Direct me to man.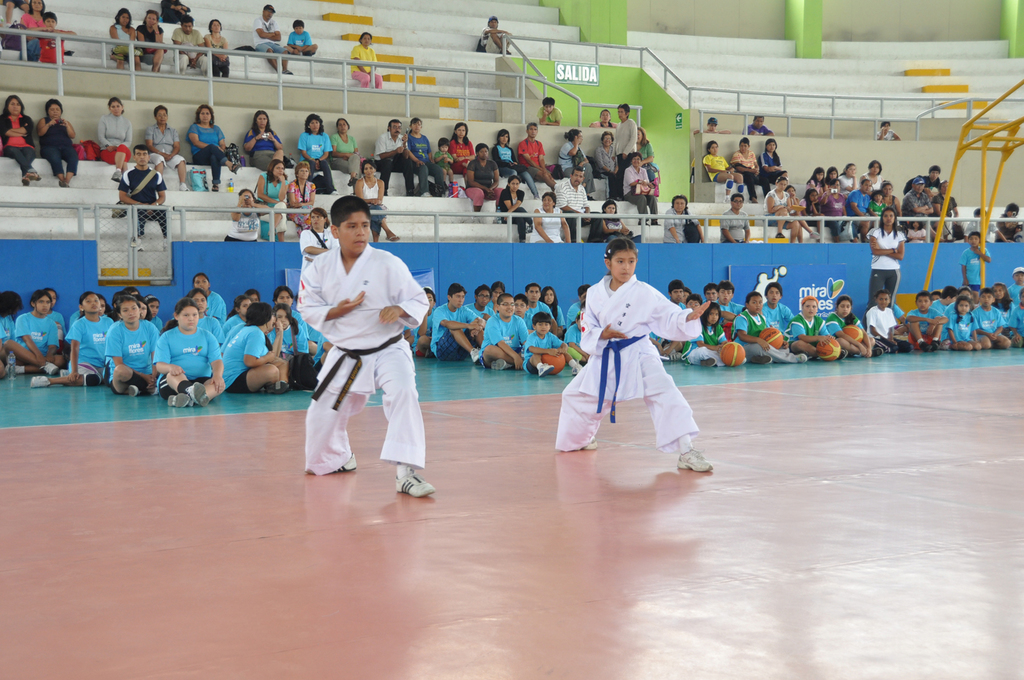
Direction: (left=552, top=167, right=600, bottom=242).
